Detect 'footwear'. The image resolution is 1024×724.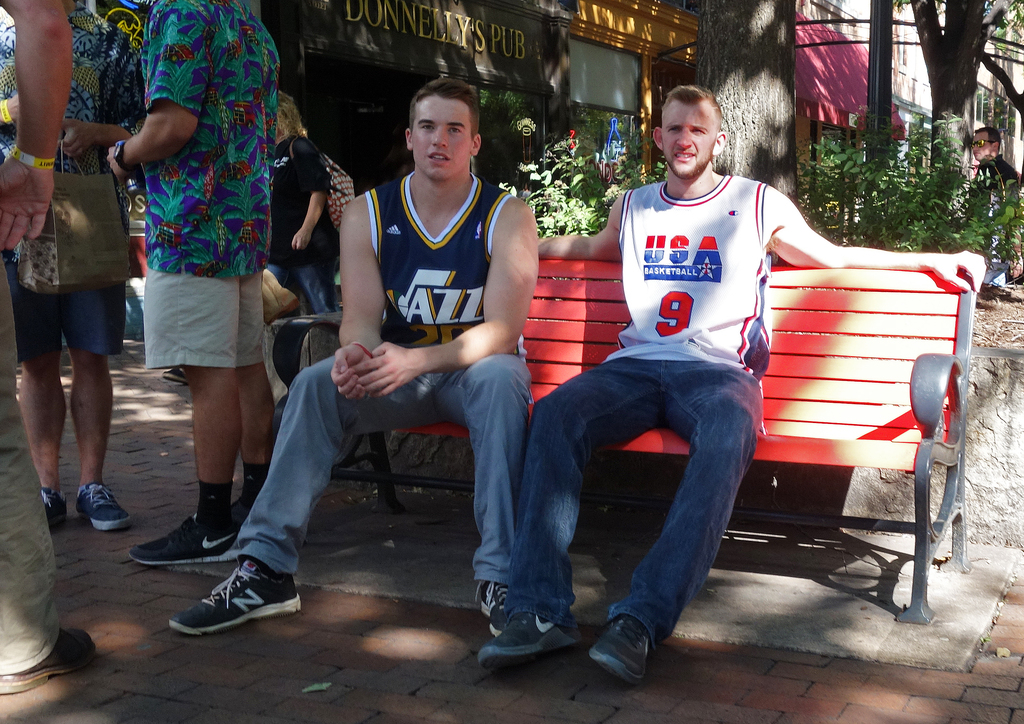
rect(476, 610, 583, 666).
